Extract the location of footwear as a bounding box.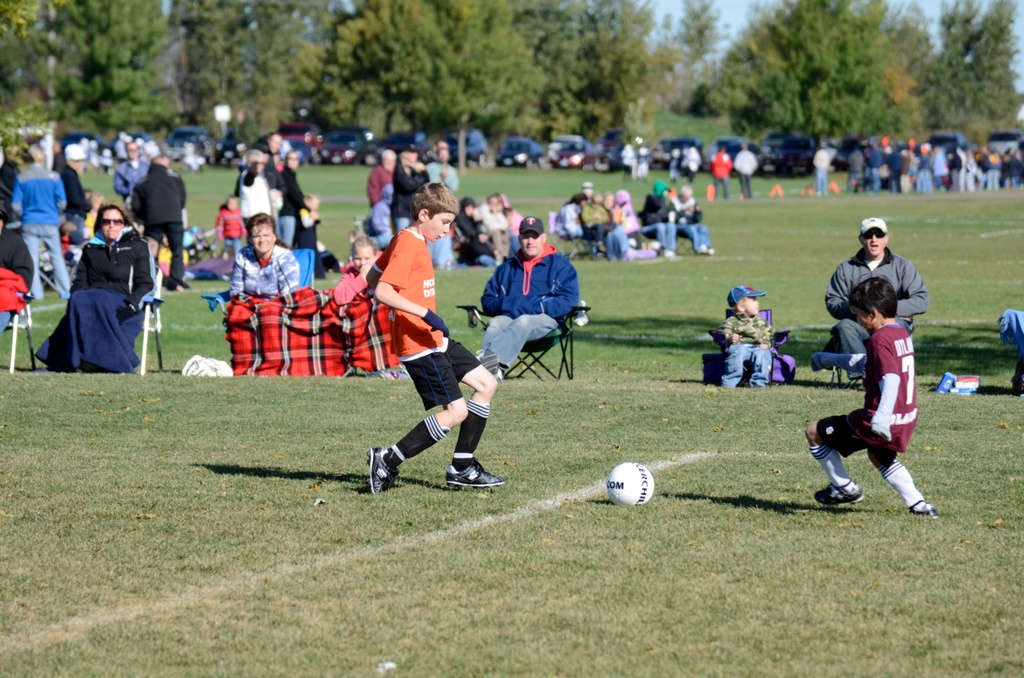
l=909, t=501, r=939, b=520.
